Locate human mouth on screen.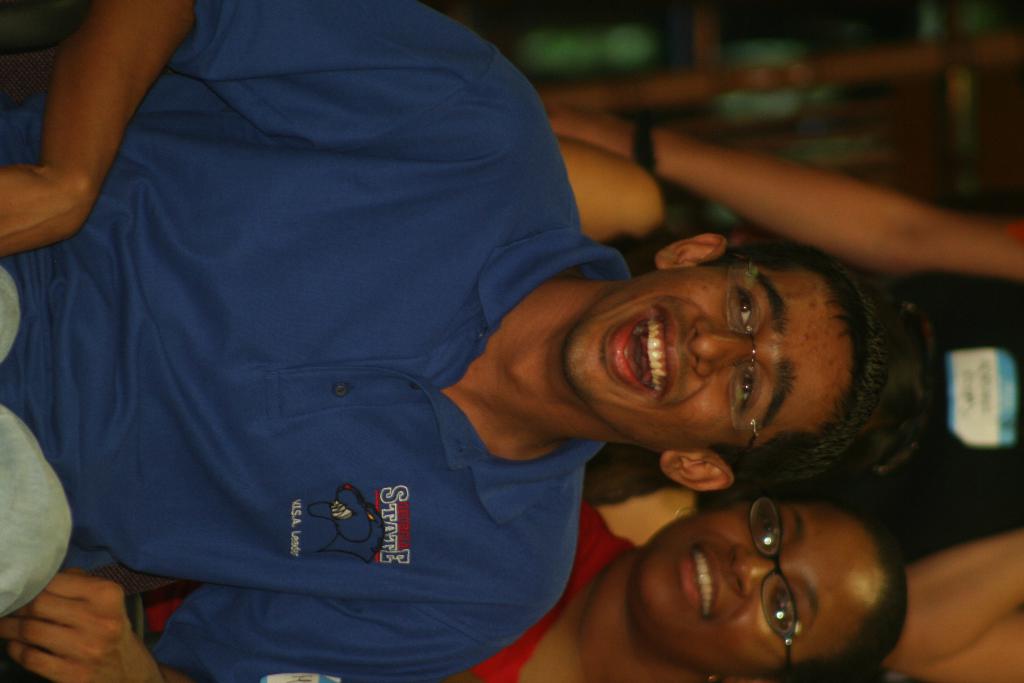
On screen at (607, 307, 680, 408).
